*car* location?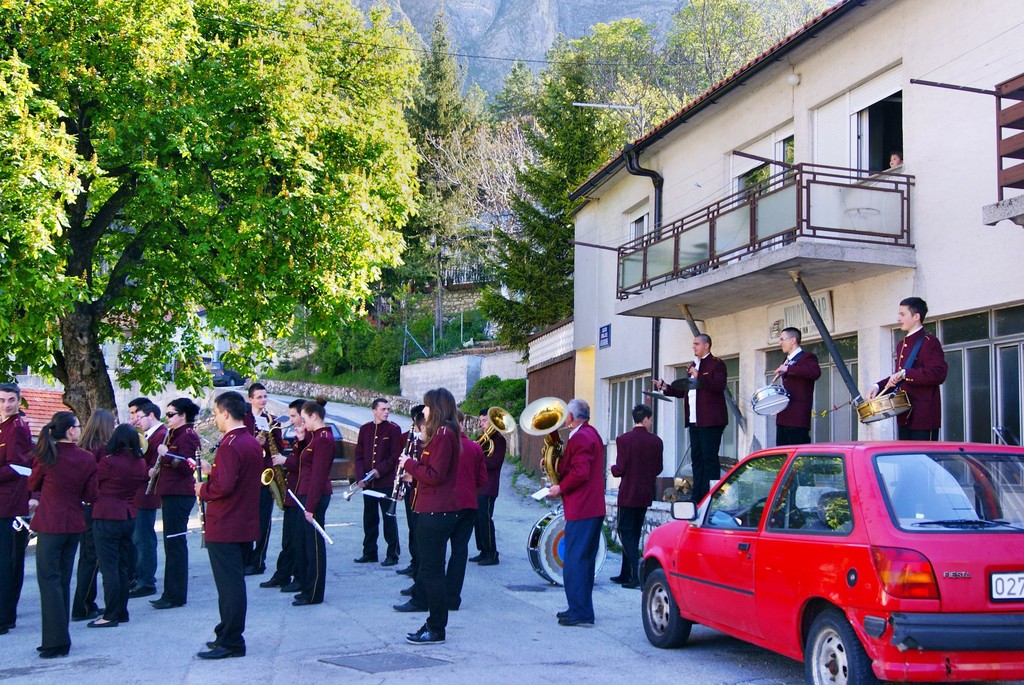
(214,361,246,384)
